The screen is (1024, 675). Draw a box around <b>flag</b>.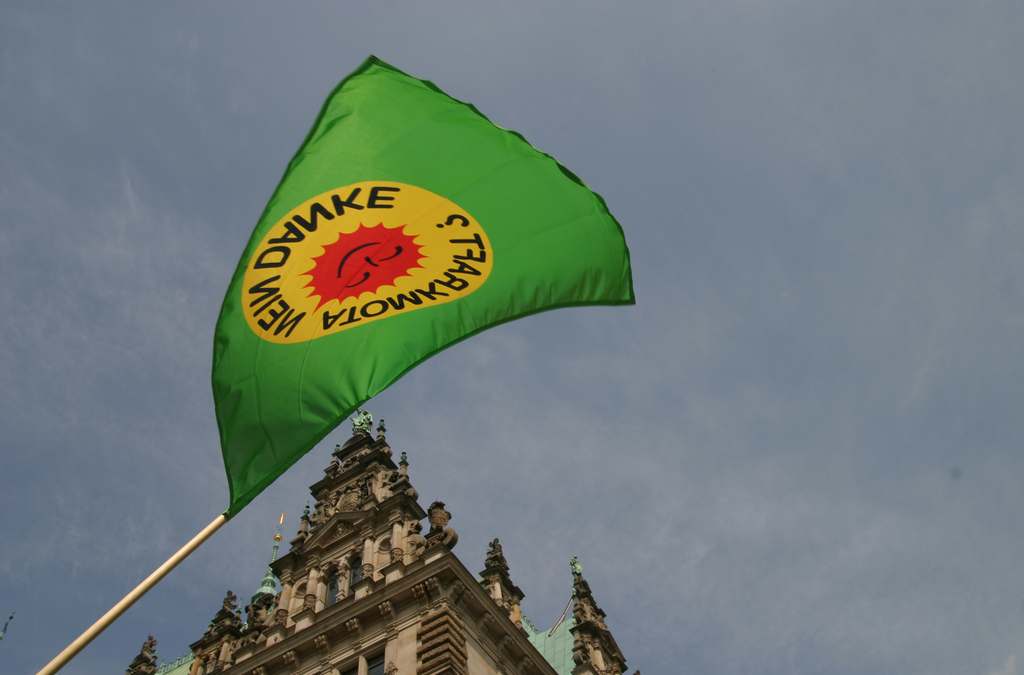
[172,67,611,486].
